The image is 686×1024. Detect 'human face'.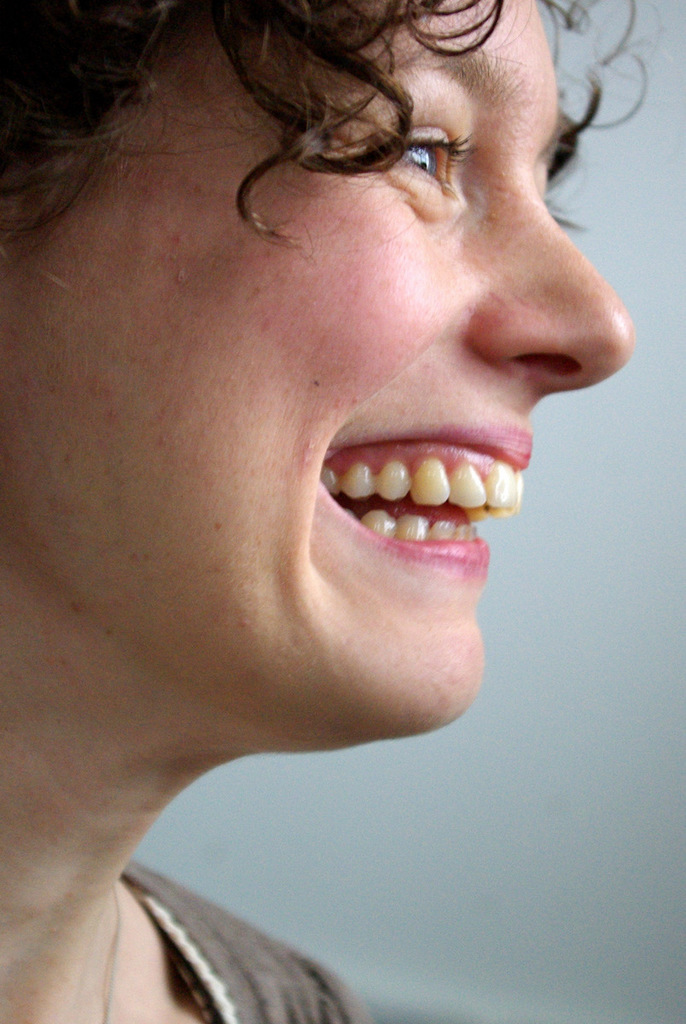
Detection: bbox(0, 0, 633, 717).
